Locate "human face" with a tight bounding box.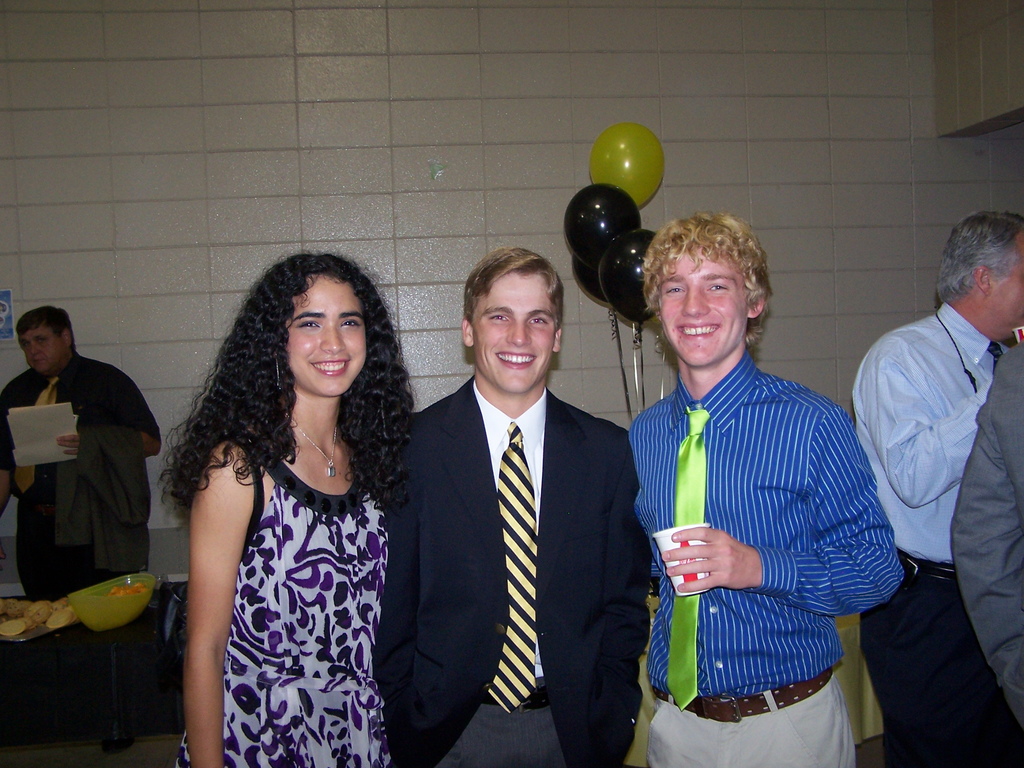
{"x1": 17, "y1": 328, "x2": 67, "y2": 373}.
